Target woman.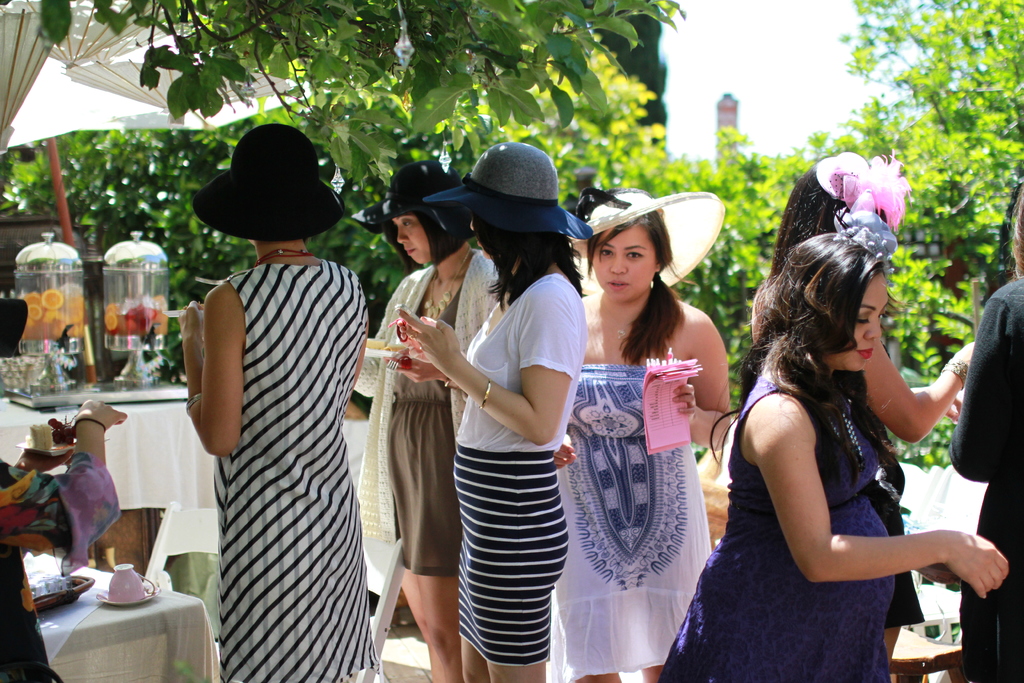
Target region: <box>947,176,1023,682</box>.
